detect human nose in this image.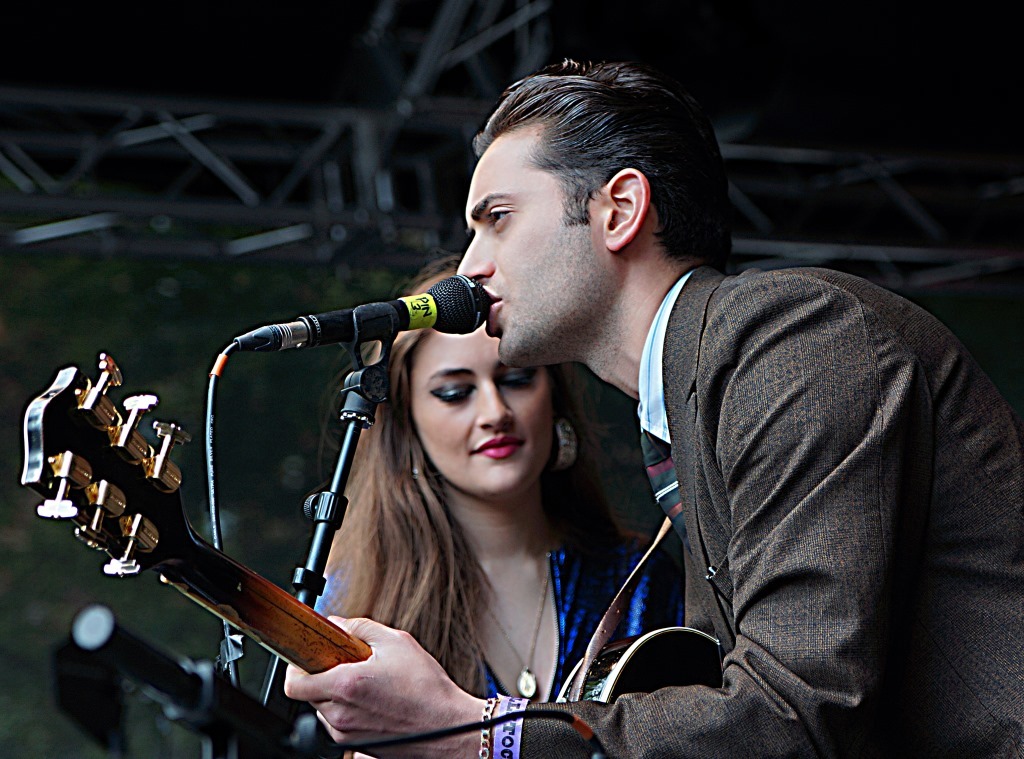
Detection: 474:380:514:433.
